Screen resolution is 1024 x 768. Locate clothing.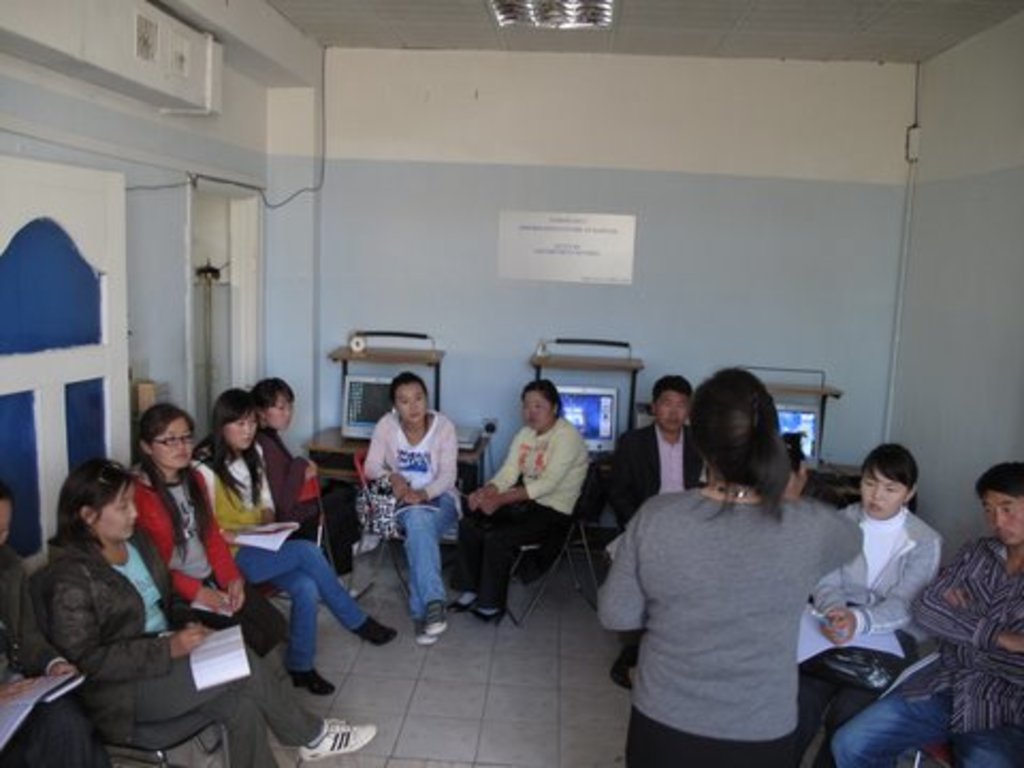
{"x1": 777, "y1": 503, "x2": 943, "y2": 766}.
